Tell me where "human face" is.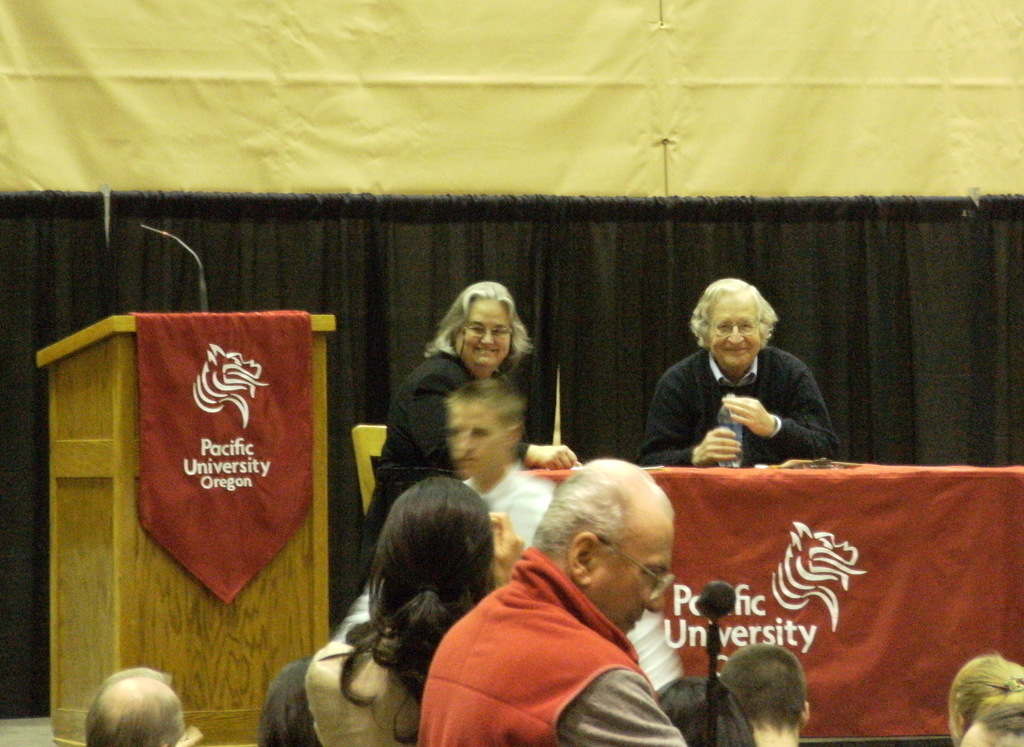
"human face" is at [x1=461, y1=299, x2=516, y2=375].
